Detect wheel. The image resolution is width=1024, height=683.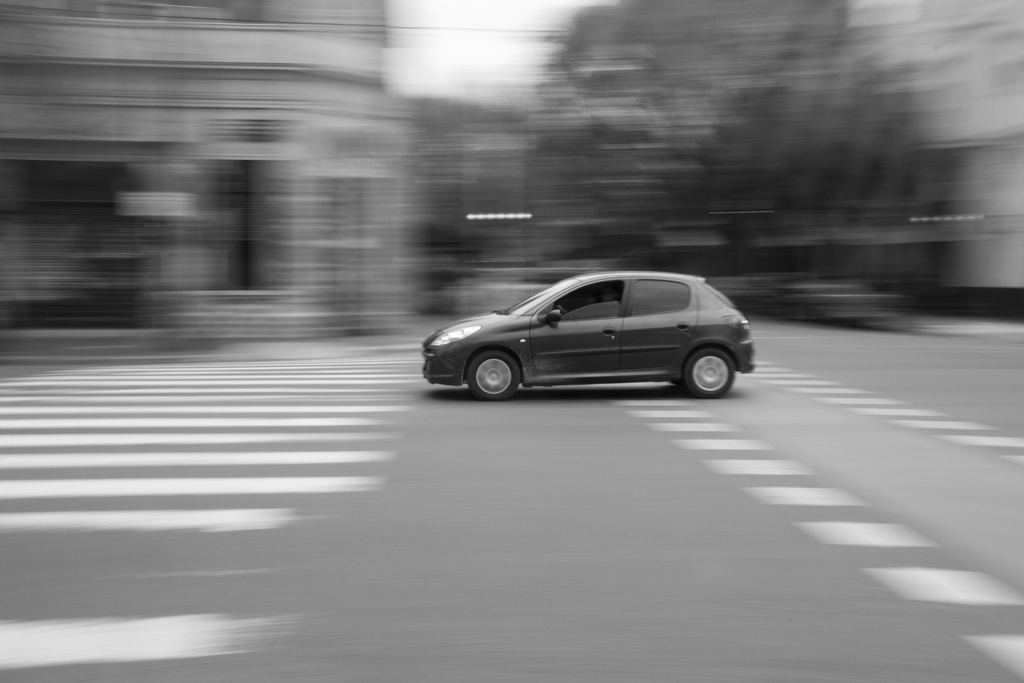
box=[684, 349, 735, 399].
